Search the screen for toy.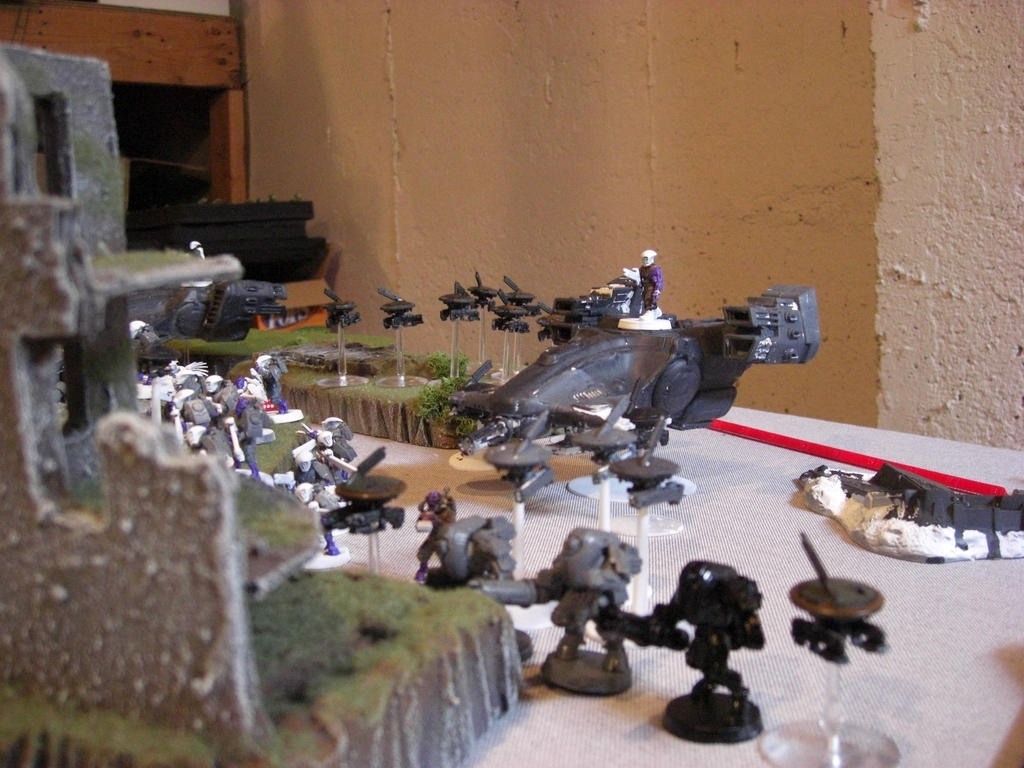
Found at detection(314, 286, 350, 315).
